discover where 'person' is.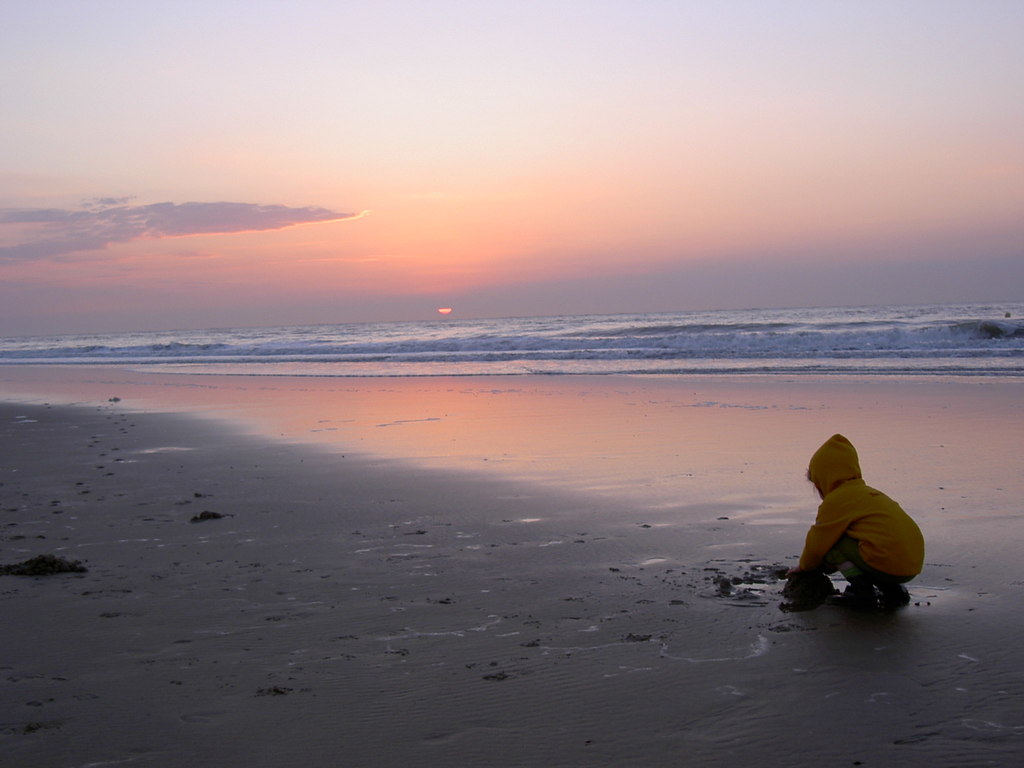
Discovered at left=789, top=431, right=929, bottom=610.
